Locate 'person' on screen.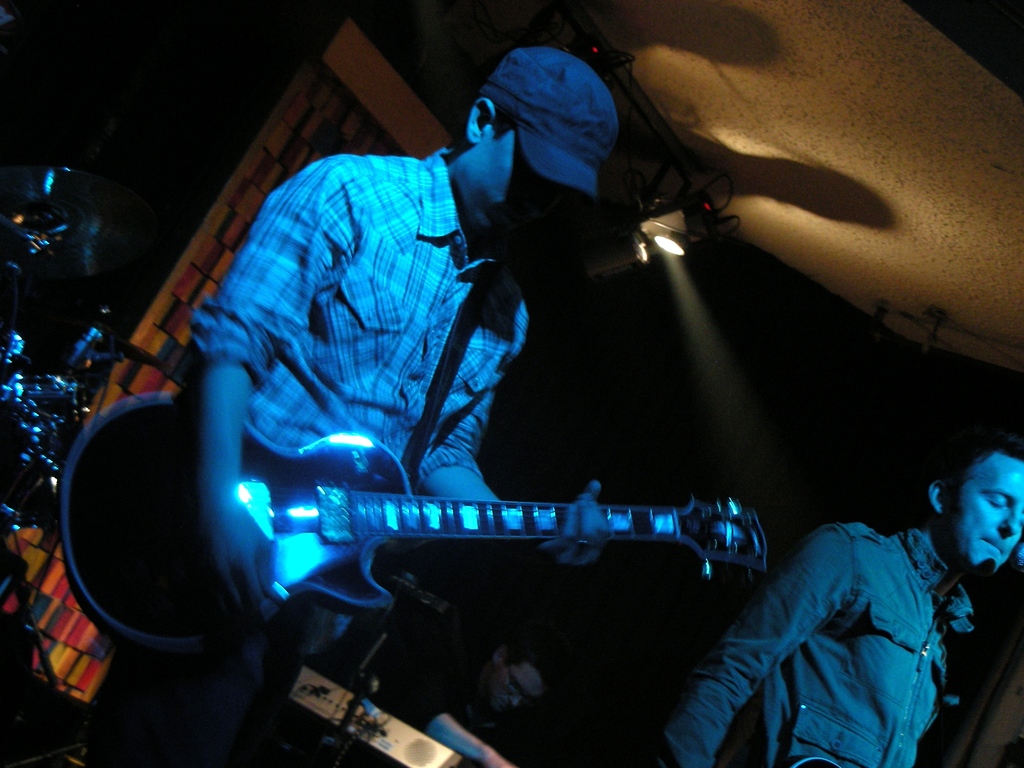
On screen at locate(135, 61, 826, 753).
